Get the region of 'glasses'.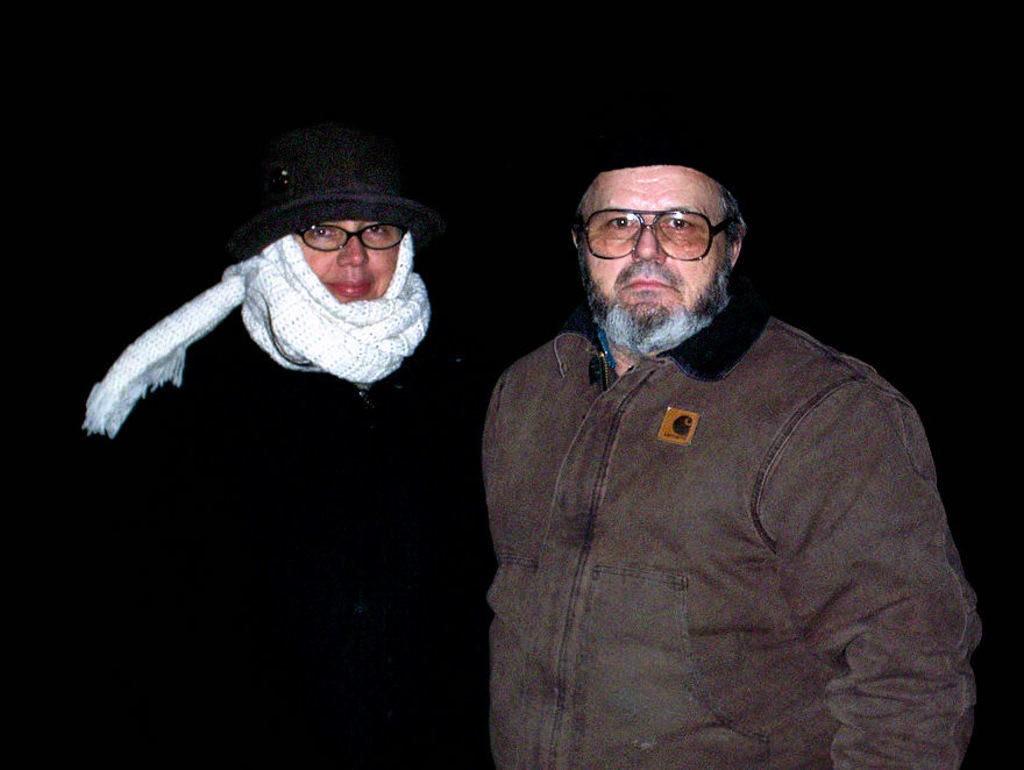
<box>575,212,734,264</box>.
